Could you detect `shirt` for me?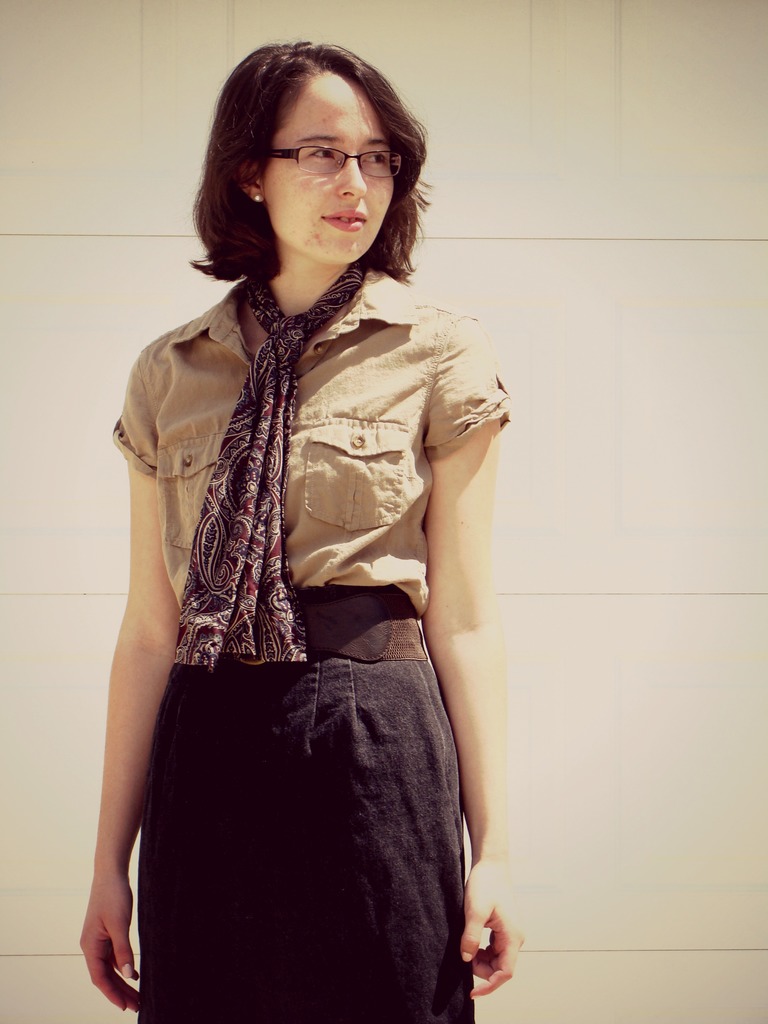
Detection result: (x1=111, y1=280, x2=516, y2=616).
